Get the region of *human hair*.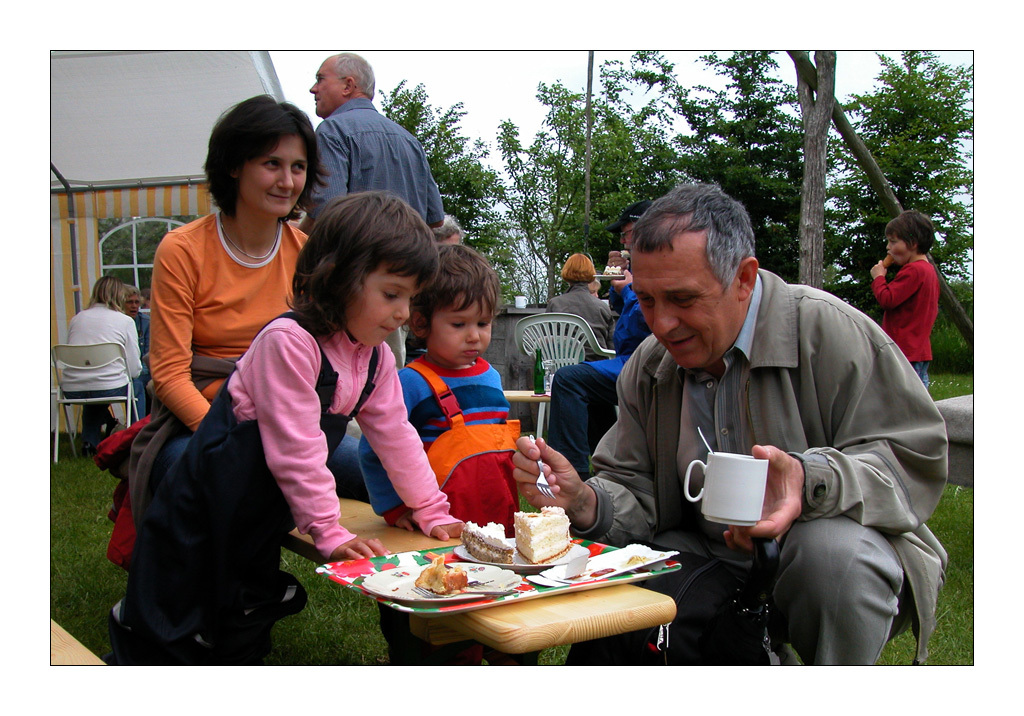
(x1=287, y1=192, x2=436, y2=346).
